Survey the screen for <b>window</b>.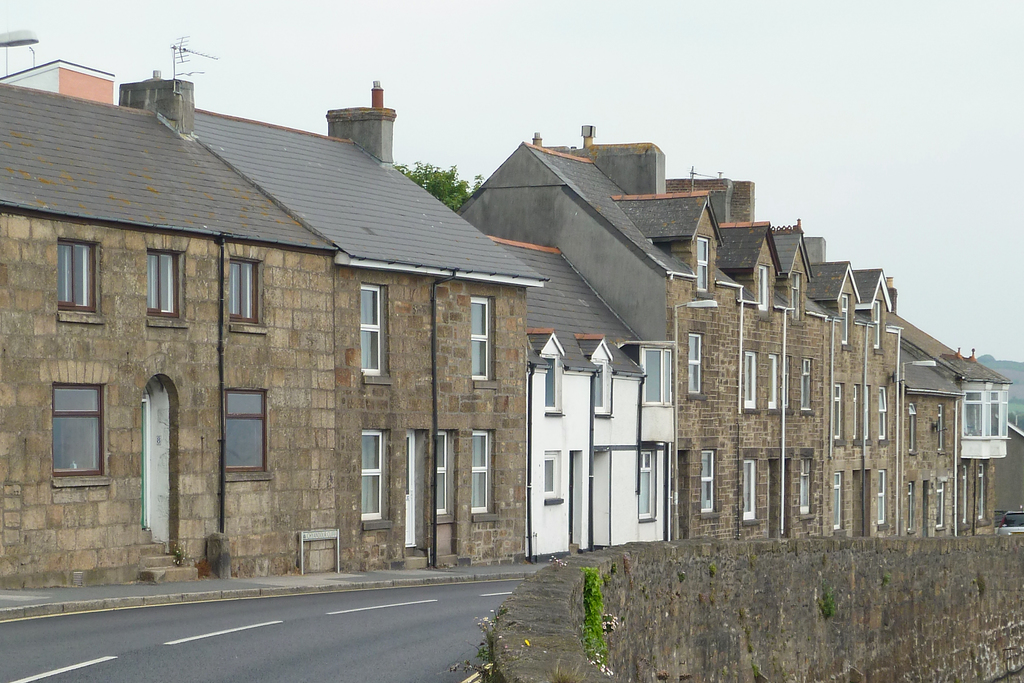
Survey found: [469, 425, 498, 512].
